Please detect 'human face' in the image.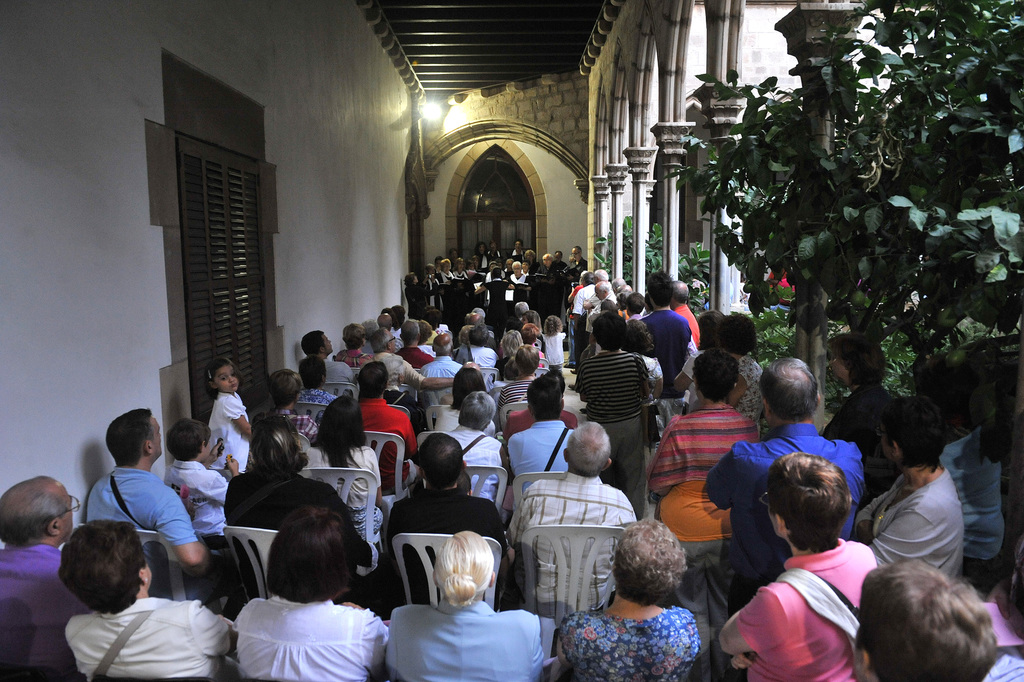
(left=542, top=252, right=553, bottom=268).
